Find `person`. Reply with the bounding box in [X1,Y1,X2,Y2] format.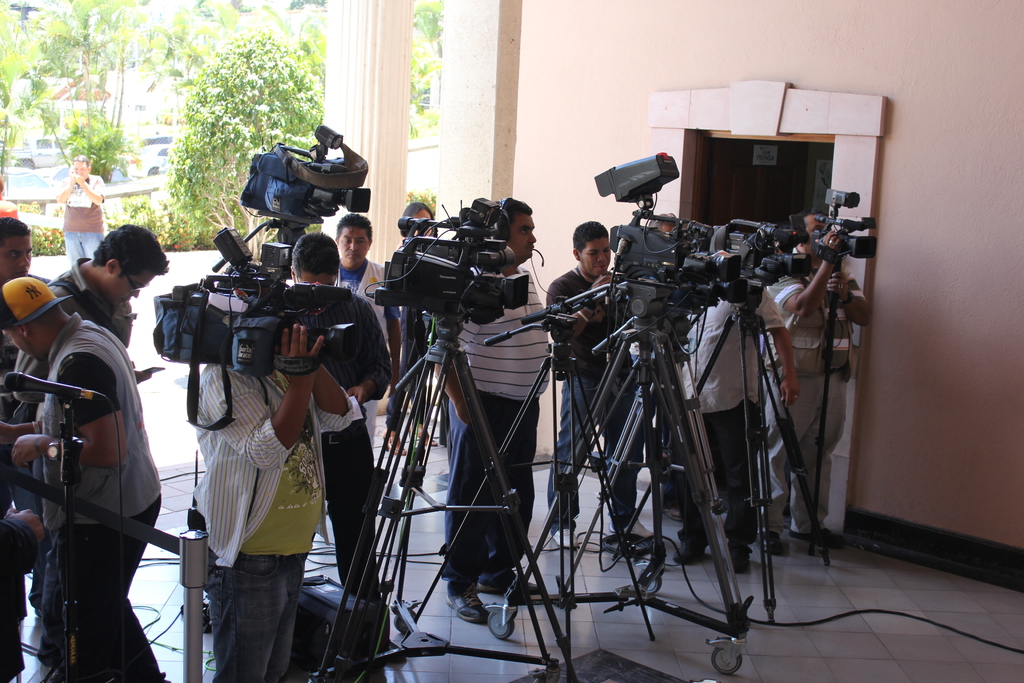
[56,152,104,273].
